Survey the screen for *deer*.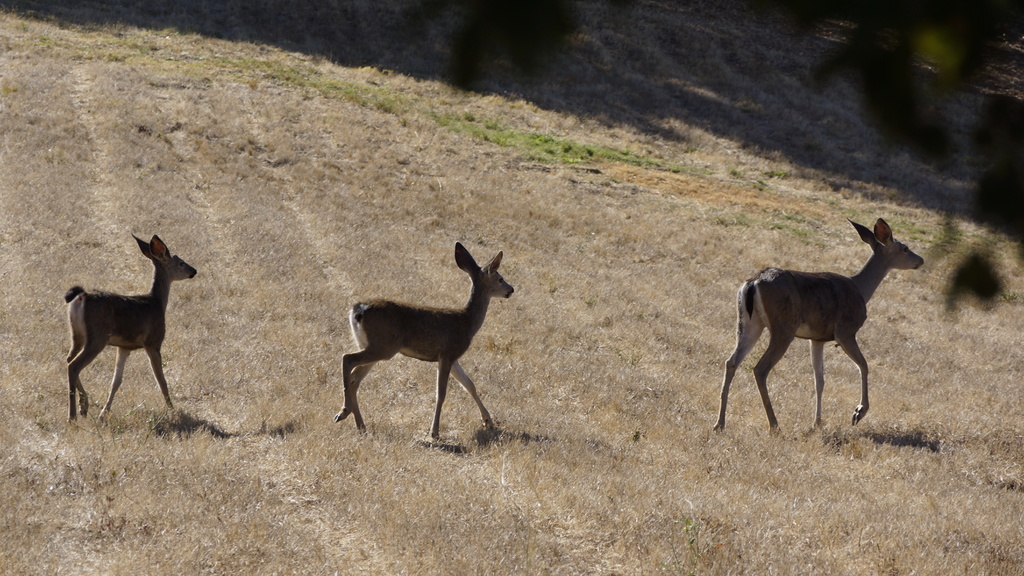
Survey found: BBox(64, 233, 196, 424).
